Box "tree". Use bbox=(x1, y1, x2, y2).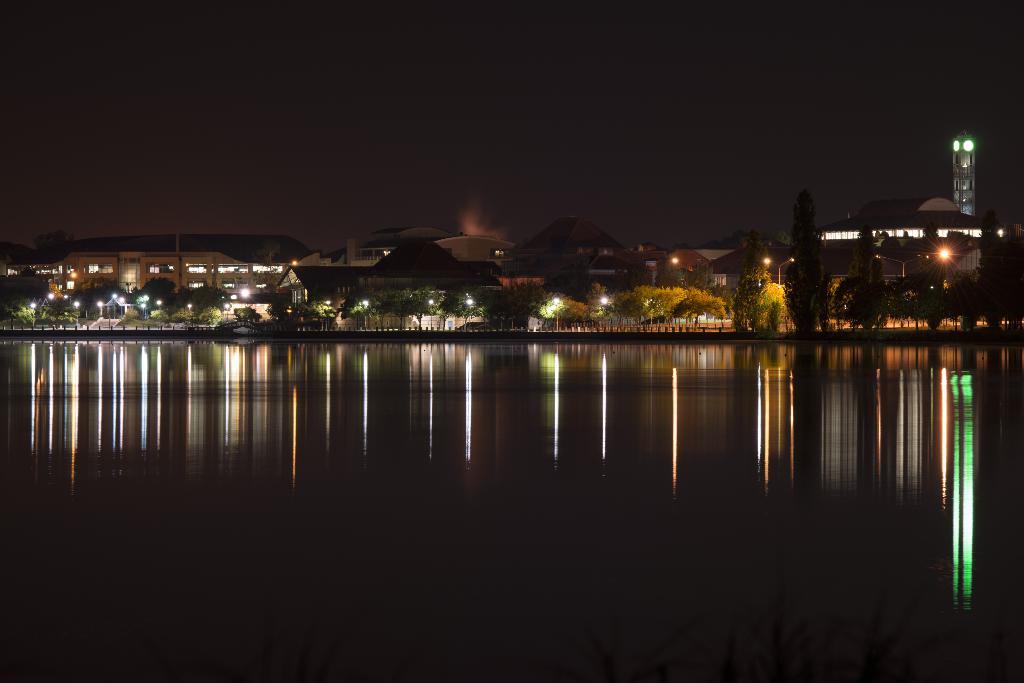
bbox=(187, 284, 228, 320).
